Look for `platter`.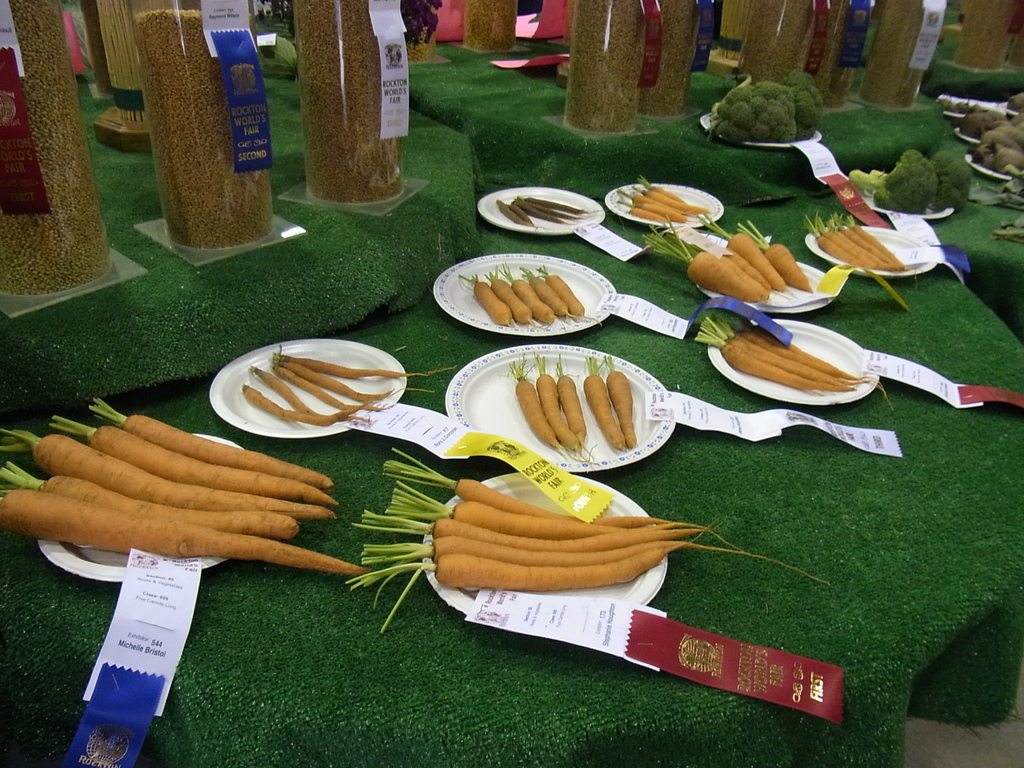
Found: <box>805,225,932,276</box>.
